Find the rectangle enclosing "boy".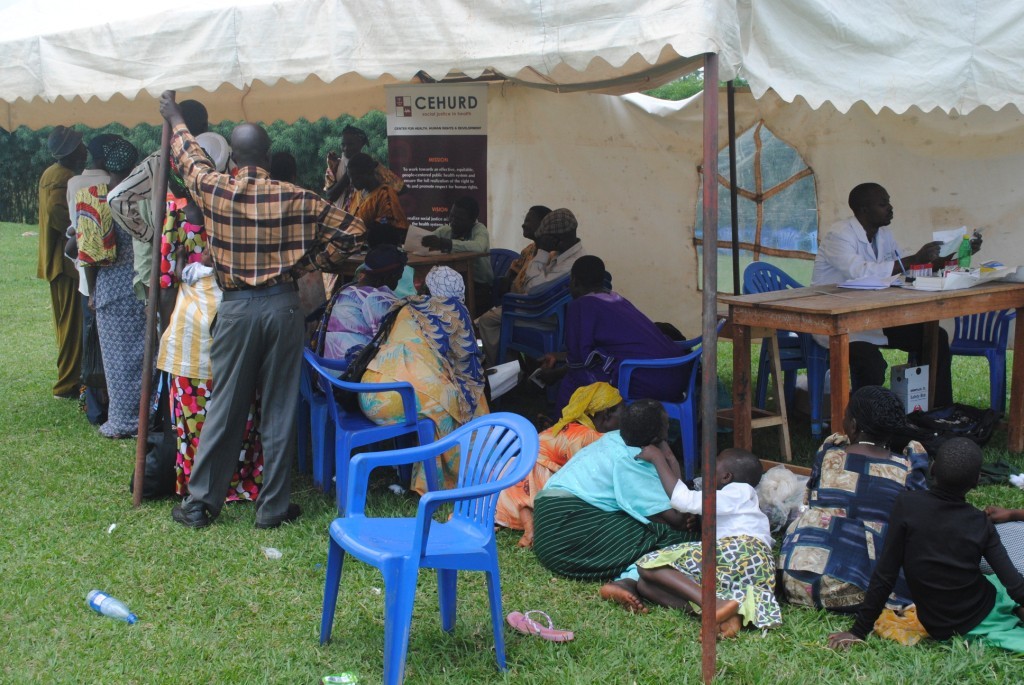
pyautogui.locateOnScreen(815, 434, 1023, 655).
